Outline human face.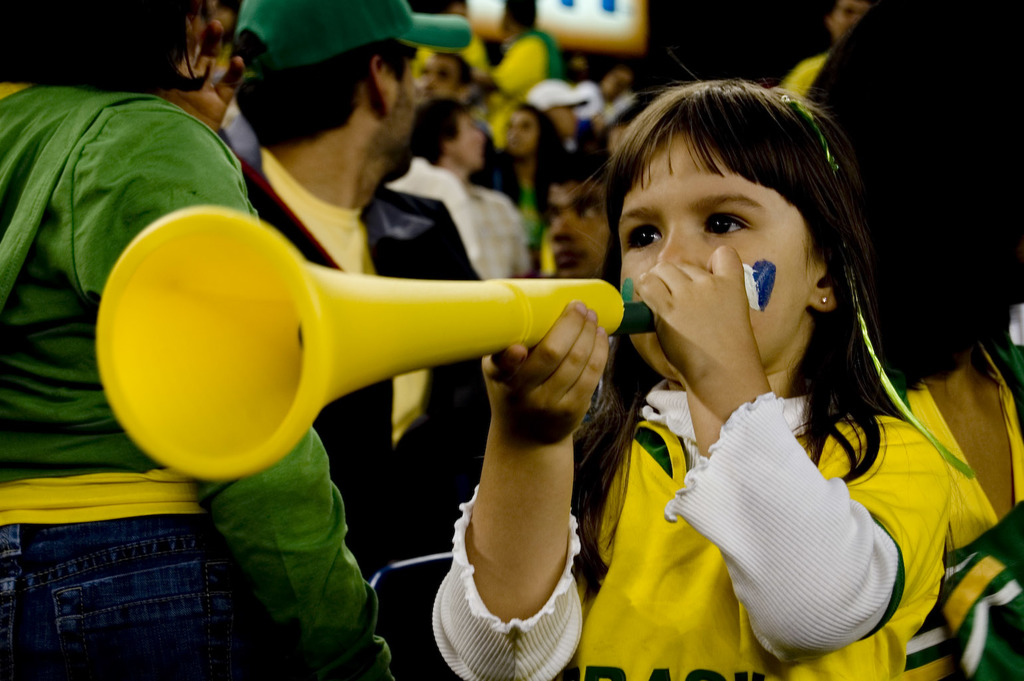
Outline: bbox=[615, 133, 807, 382].
